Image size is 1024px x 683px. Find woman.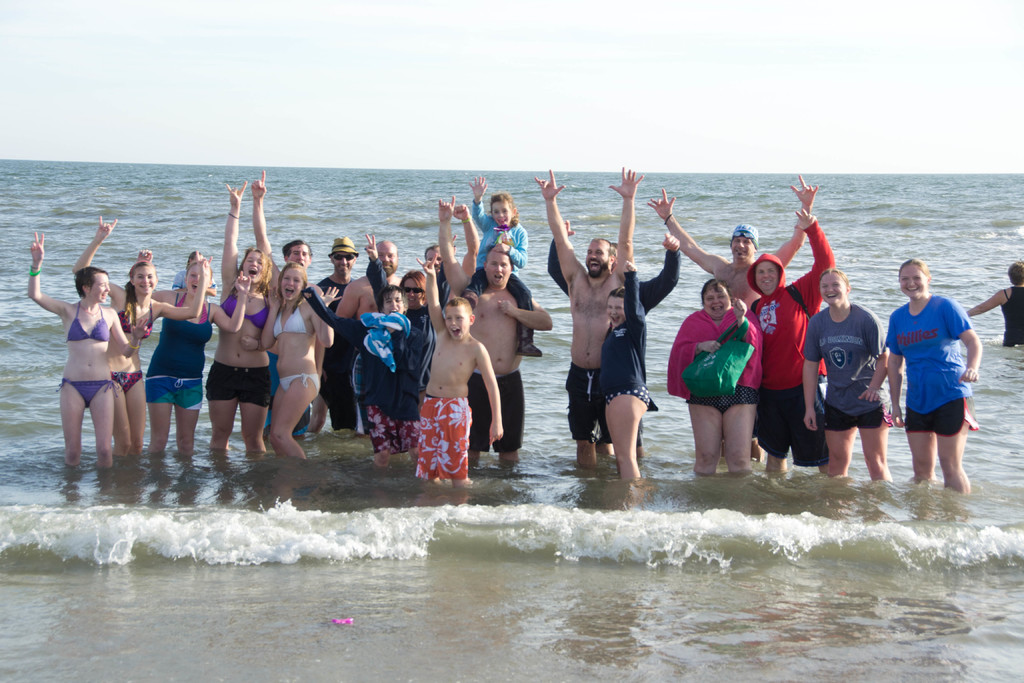
173:253:218:298.
